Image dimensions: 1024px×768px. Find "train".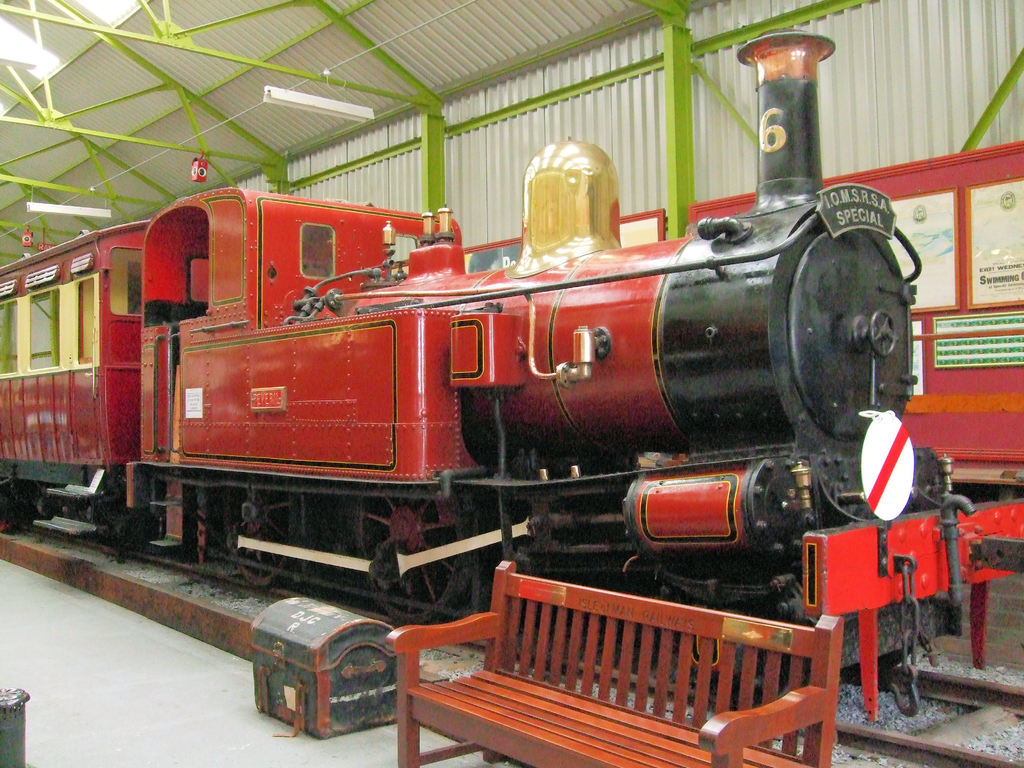
x1=4, y1=33, x2=1023, y2=721.
